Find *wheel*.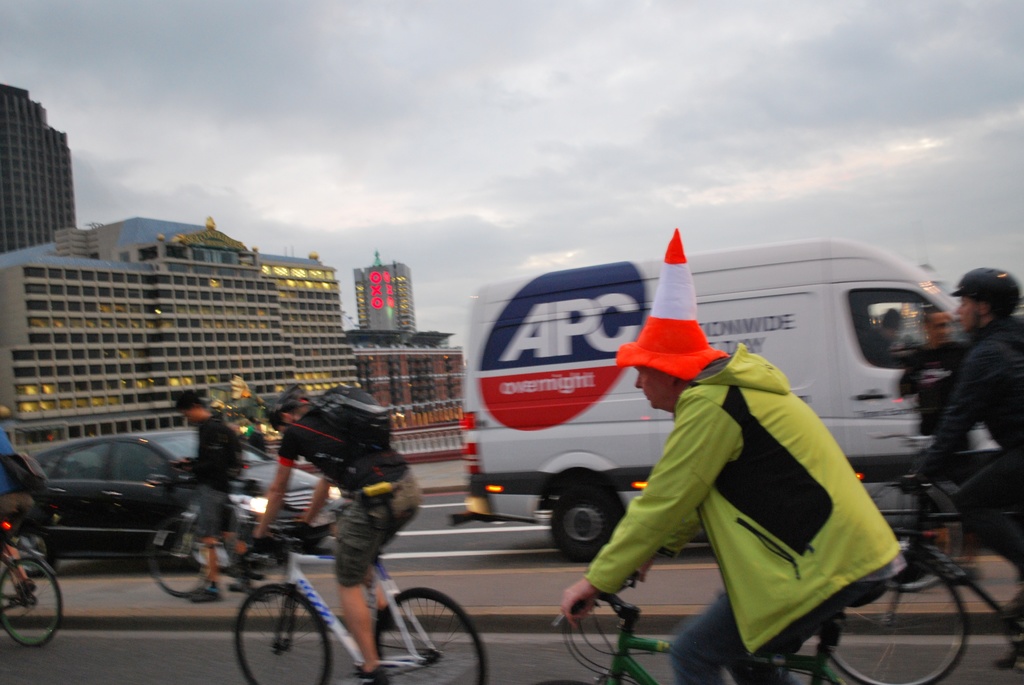
bbox(541, 682, 587, 684).
